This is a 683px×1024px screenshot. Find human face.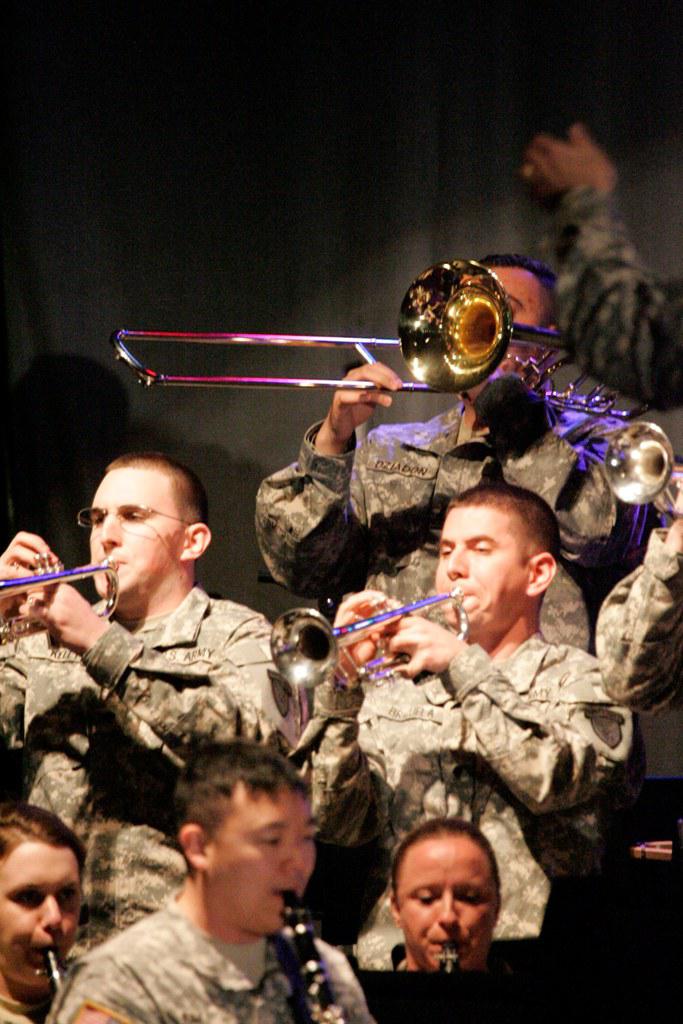
Bounding box: locate(433, 508, 518, 634).
